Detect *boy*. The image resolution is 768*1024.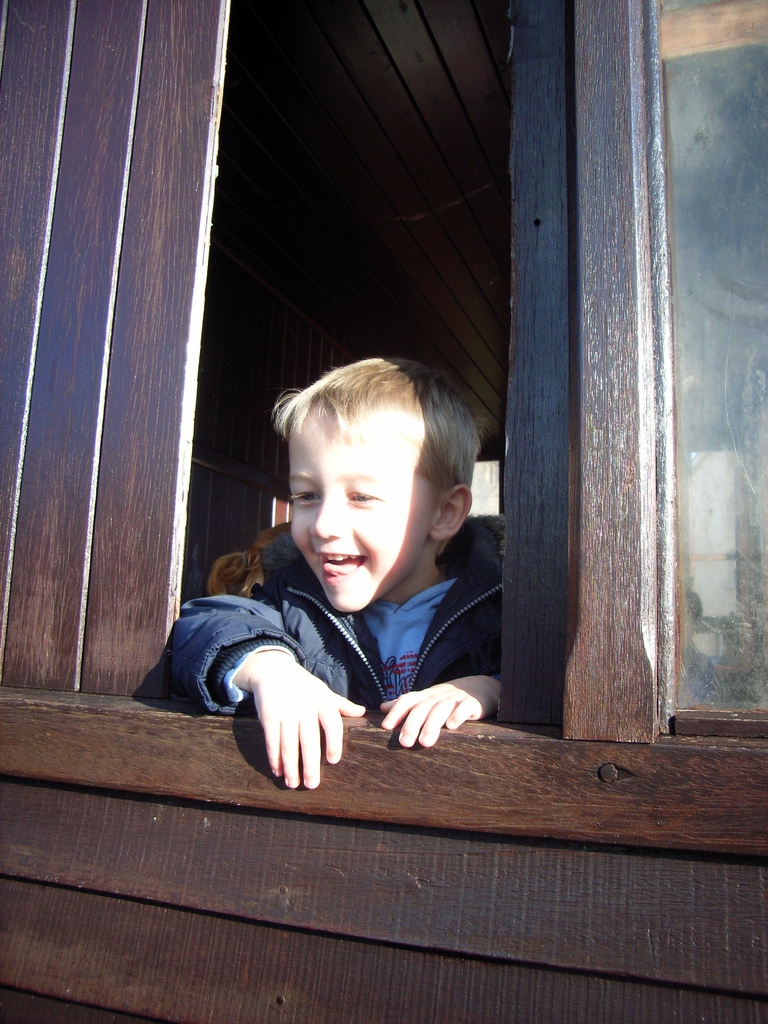
(197,325,534,796).
